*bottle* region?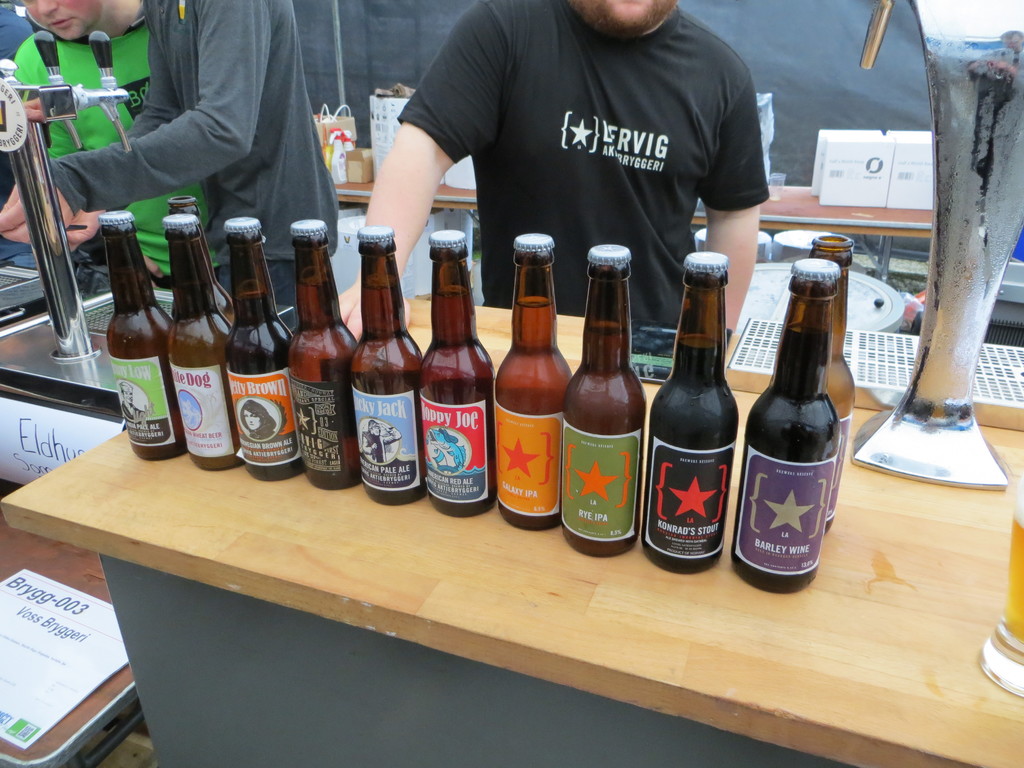
[413,213,490,531]
